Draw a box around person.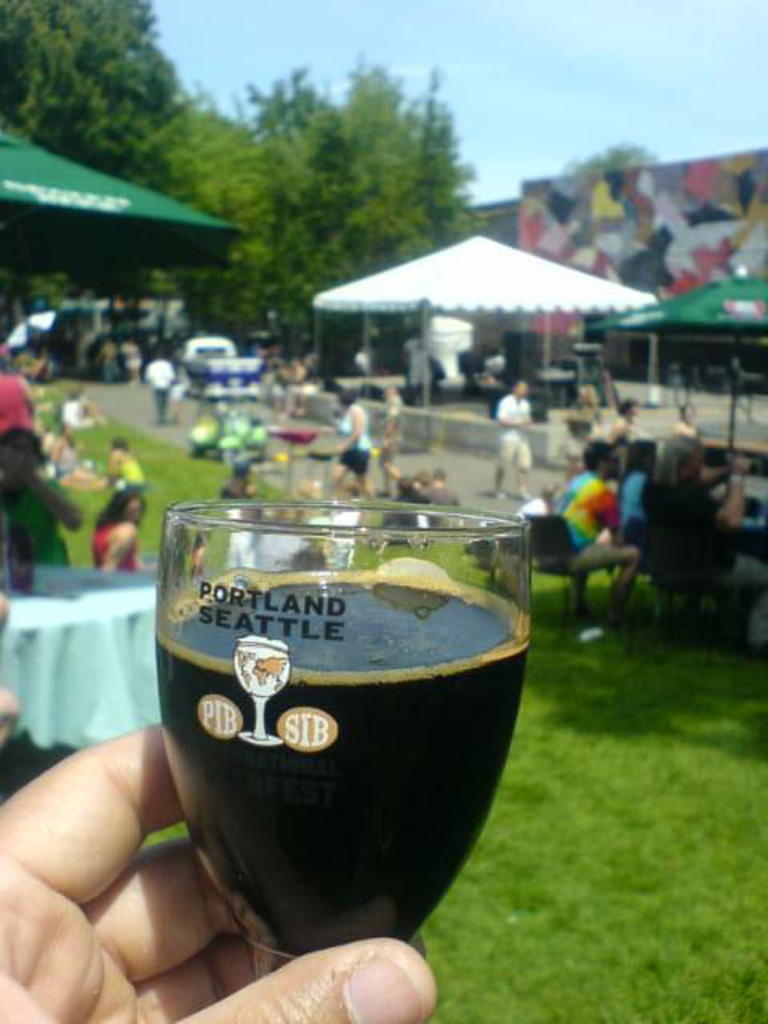
box=[120, 339, 147, 381].
